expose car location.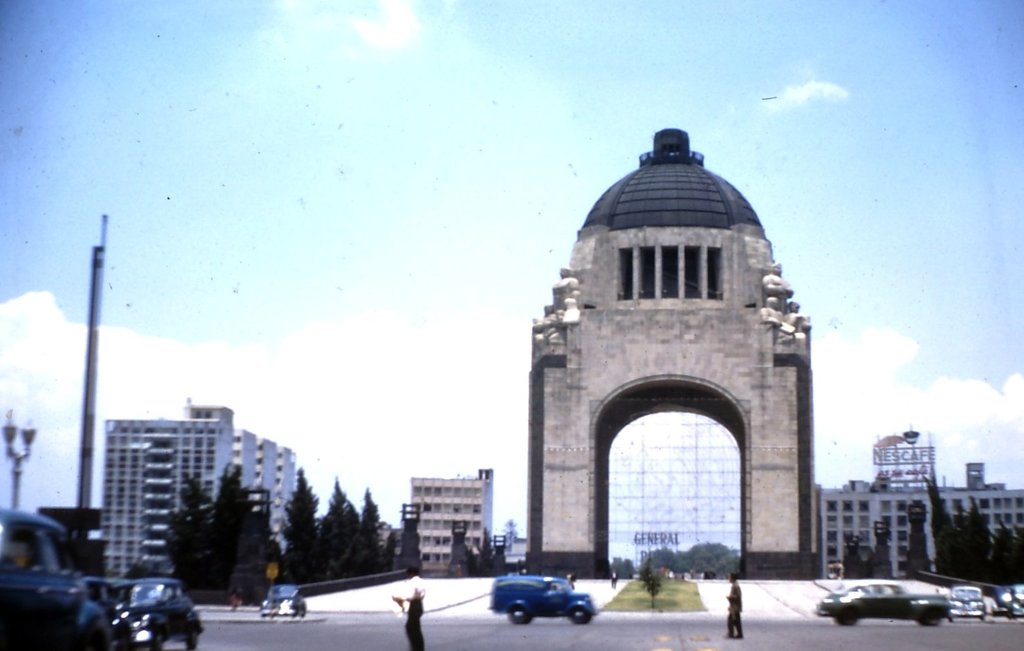
Exposed at {"x1": 257, "y1": 584, "x2": 306, "y2": 618}.
